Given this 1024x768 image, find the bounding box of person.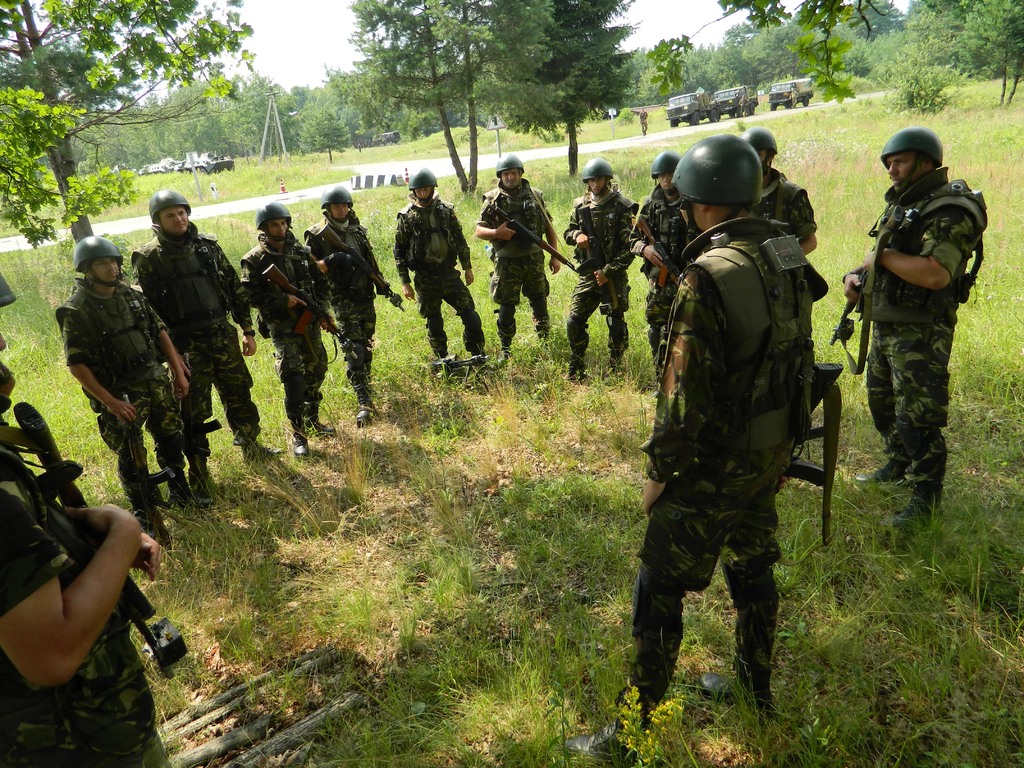
x1=464, y1=152, x2=566, y2=362.
